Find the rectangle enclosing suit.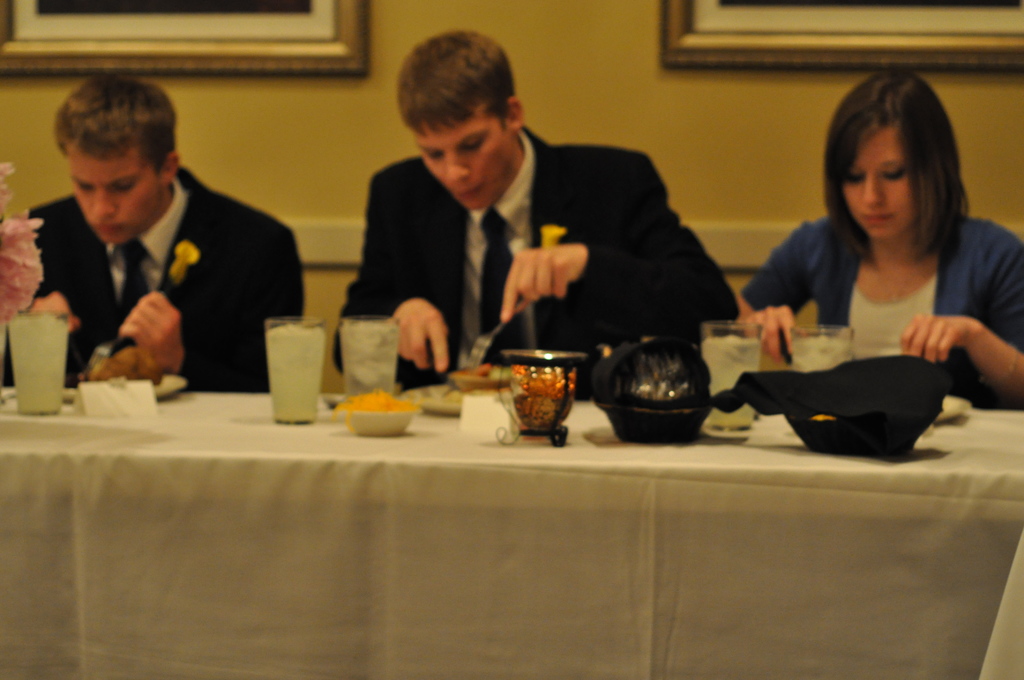
l=334, t=126, r=746, b=393.
